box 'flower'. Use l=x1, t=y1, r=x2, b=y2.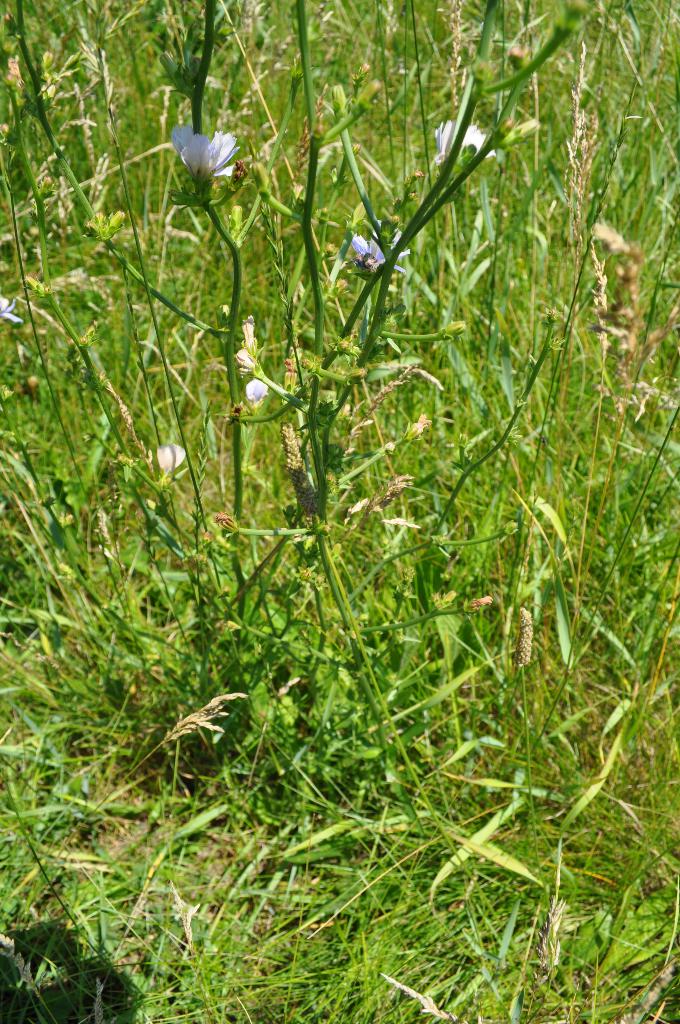
l=238, t=321, r=267, b=409.
